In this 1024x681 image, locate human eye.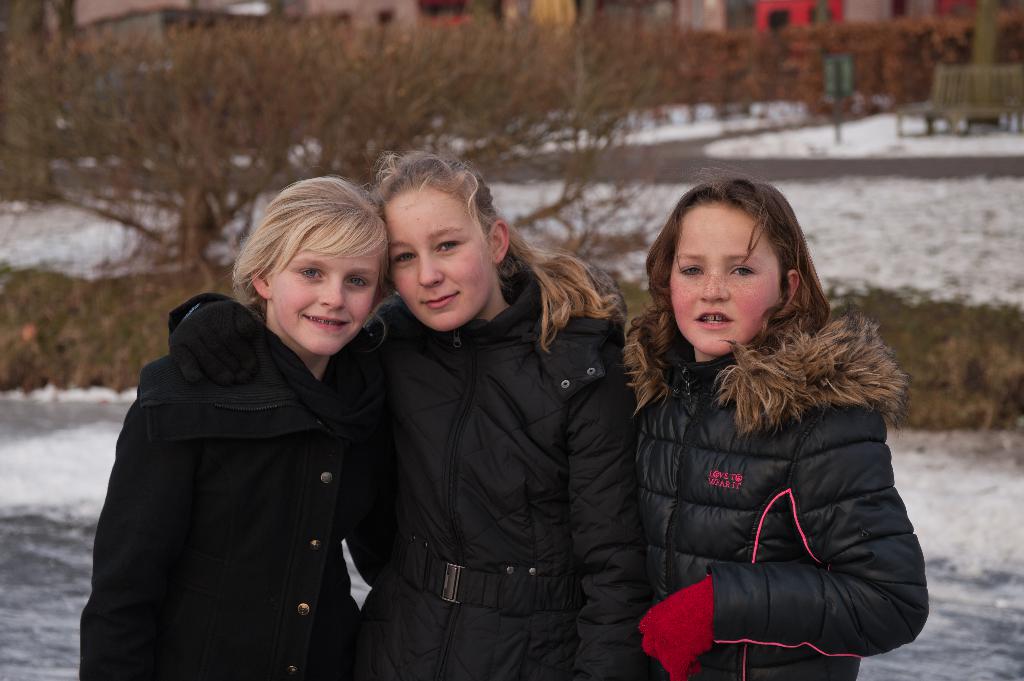
Bounding box: bbox=(293, 264, 332, 282).
